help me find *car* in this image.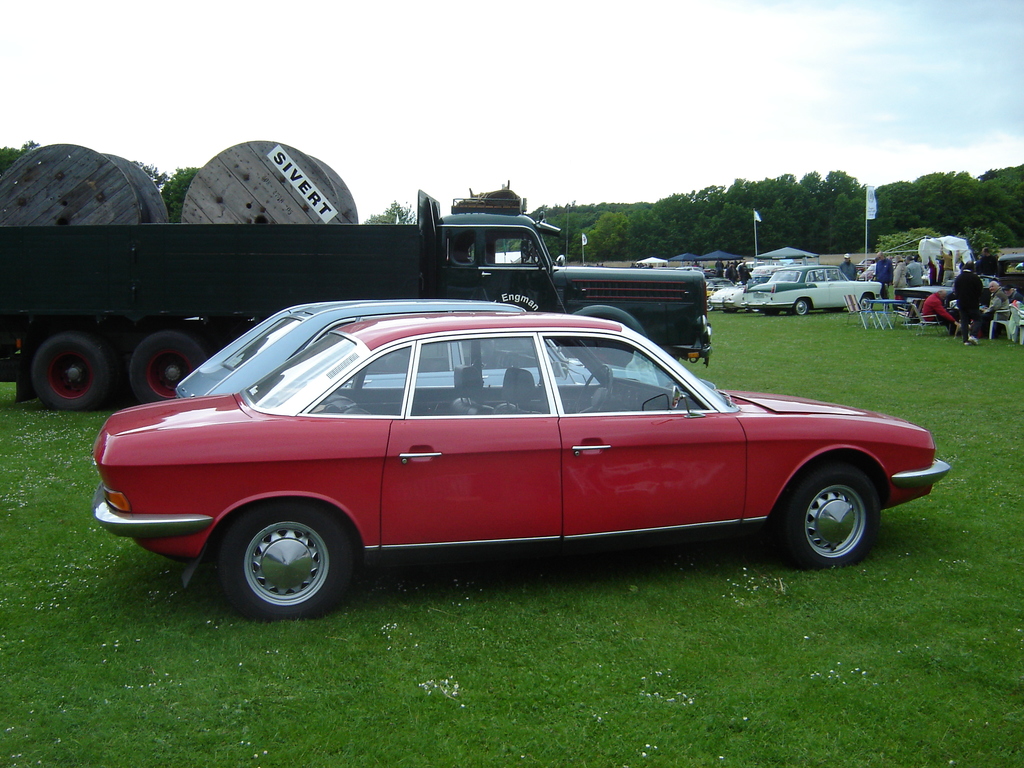
Found it: (174,298,711,408).
